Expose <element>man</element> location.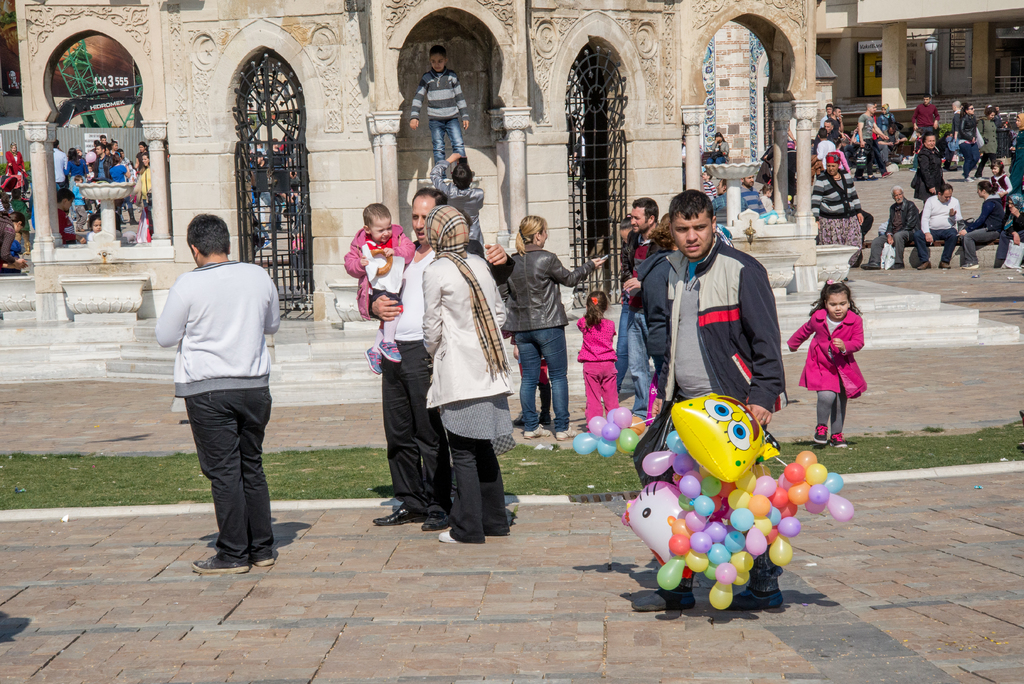
Exposed at x1=712, y1=176, x2=725, y2=213.
